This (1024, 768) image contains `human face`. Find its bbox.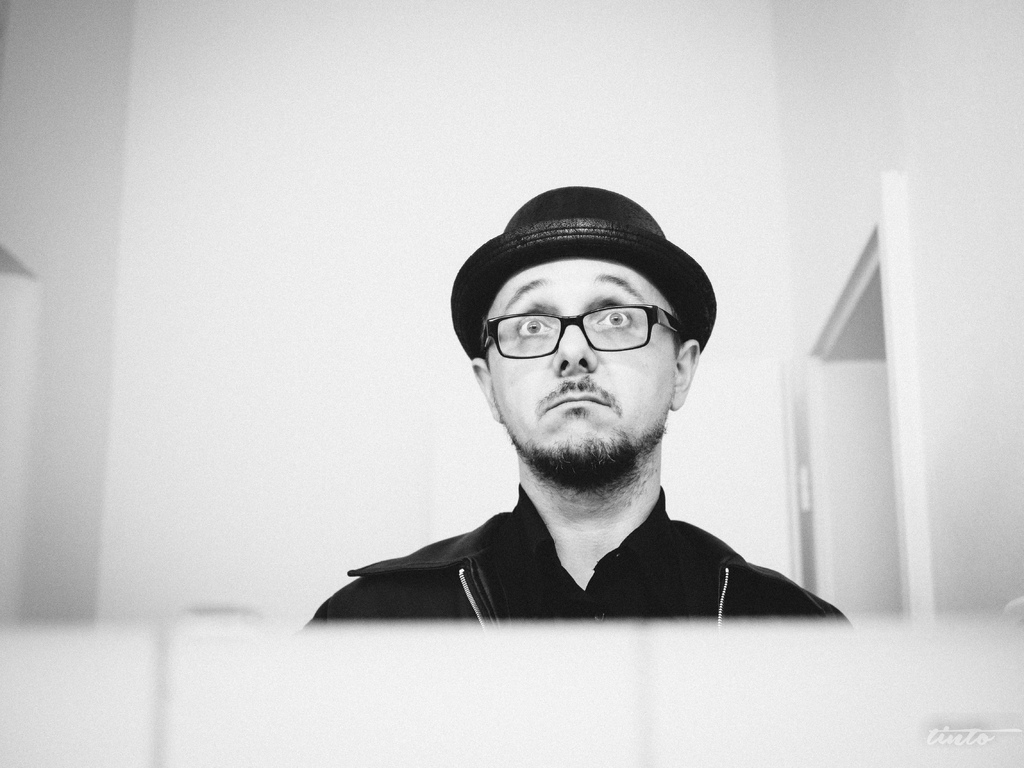
487/254/678/463.
